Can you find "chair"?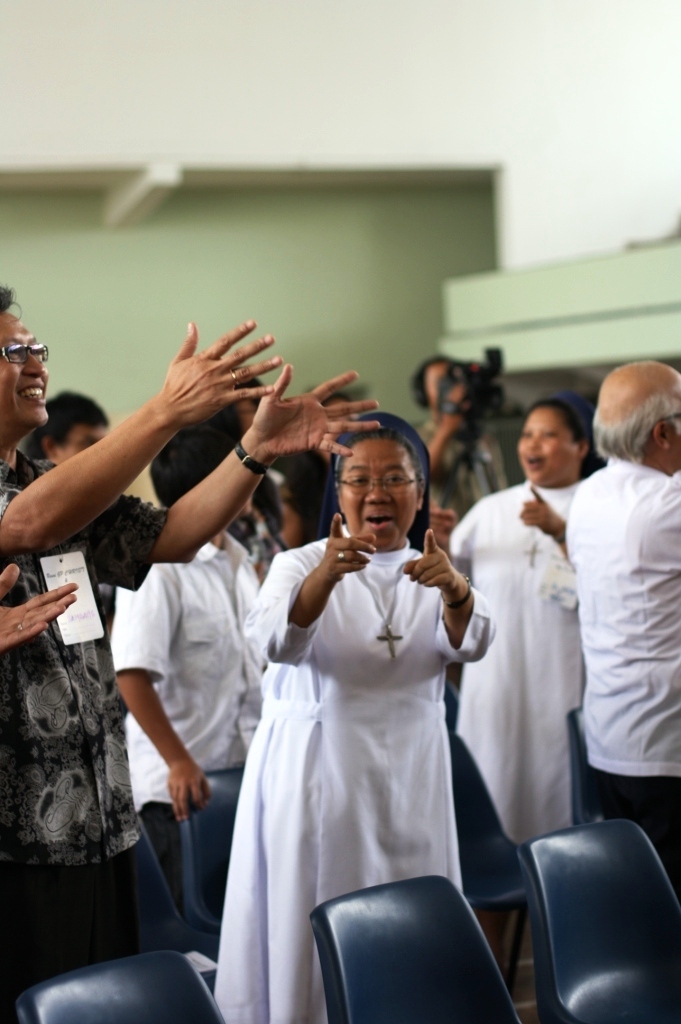
Yes, bounding box: {"x1": 179, "y1": 764, "x2": 245, "y2": 945}.
